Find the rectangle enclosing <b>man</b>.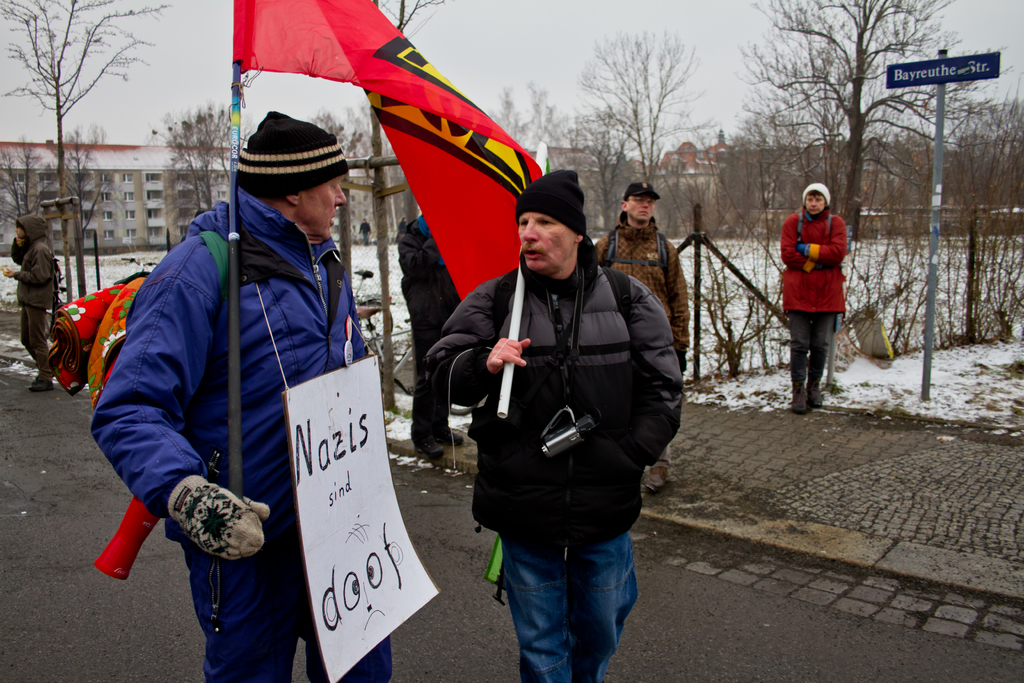
Rect(85, 120, 399, 682).
